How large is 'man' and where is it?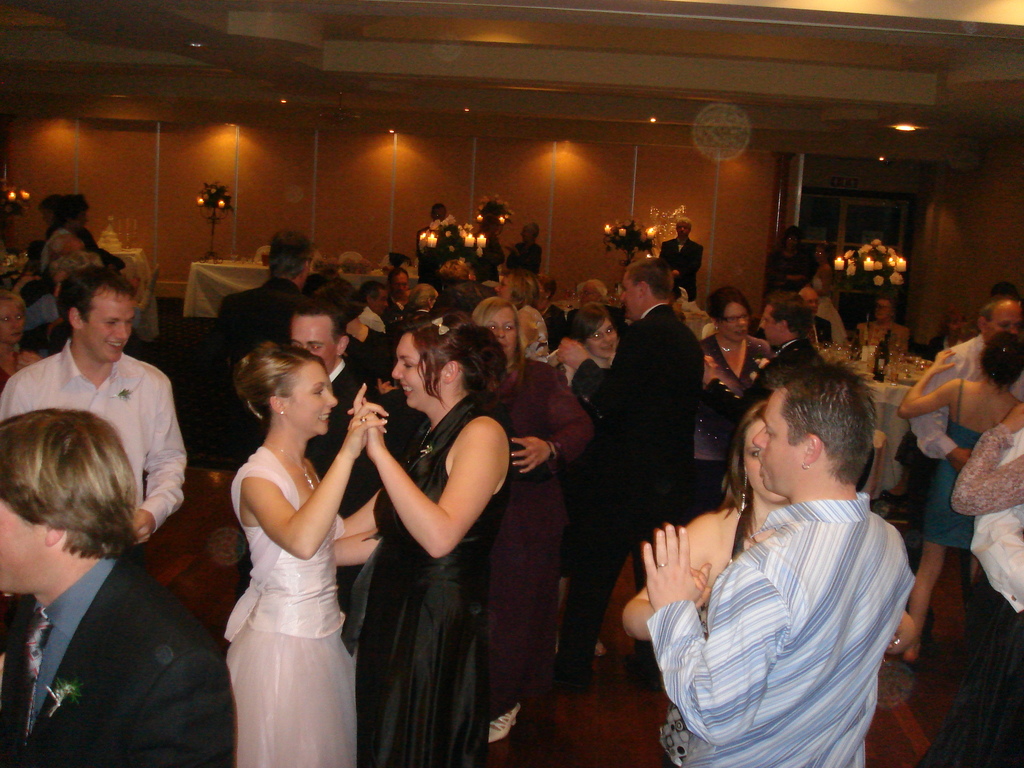
Bounding box: locate(546, 254, 706, 698).
